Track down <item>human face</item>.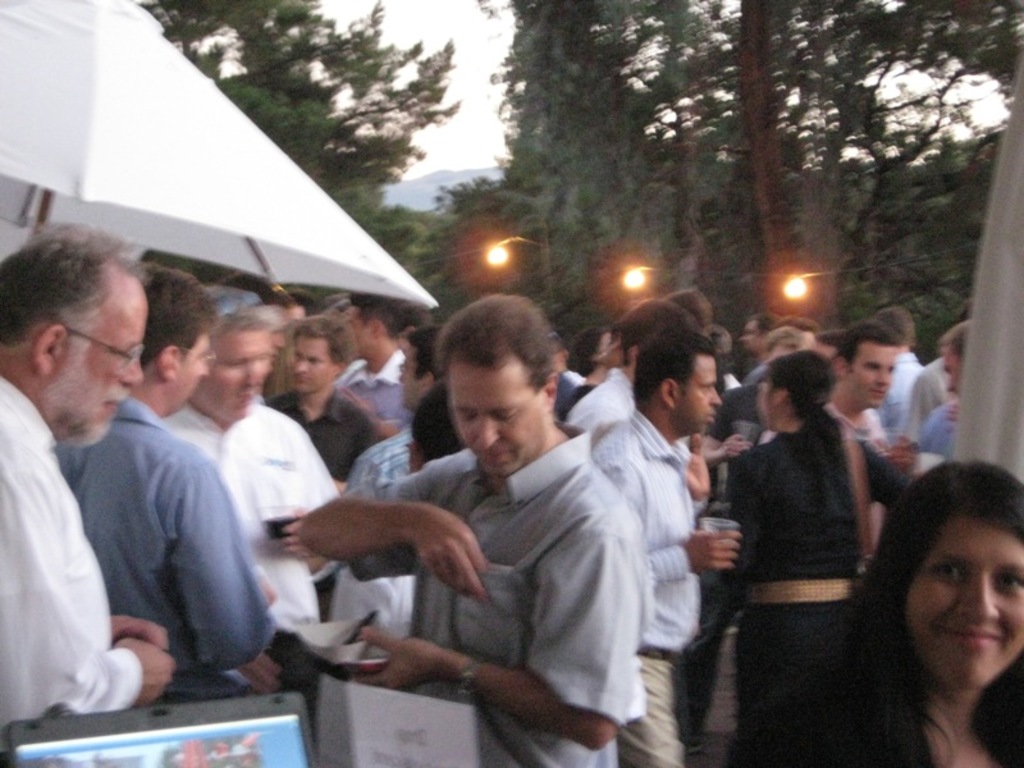
Tracked to box(64, 278, 150, 443).
